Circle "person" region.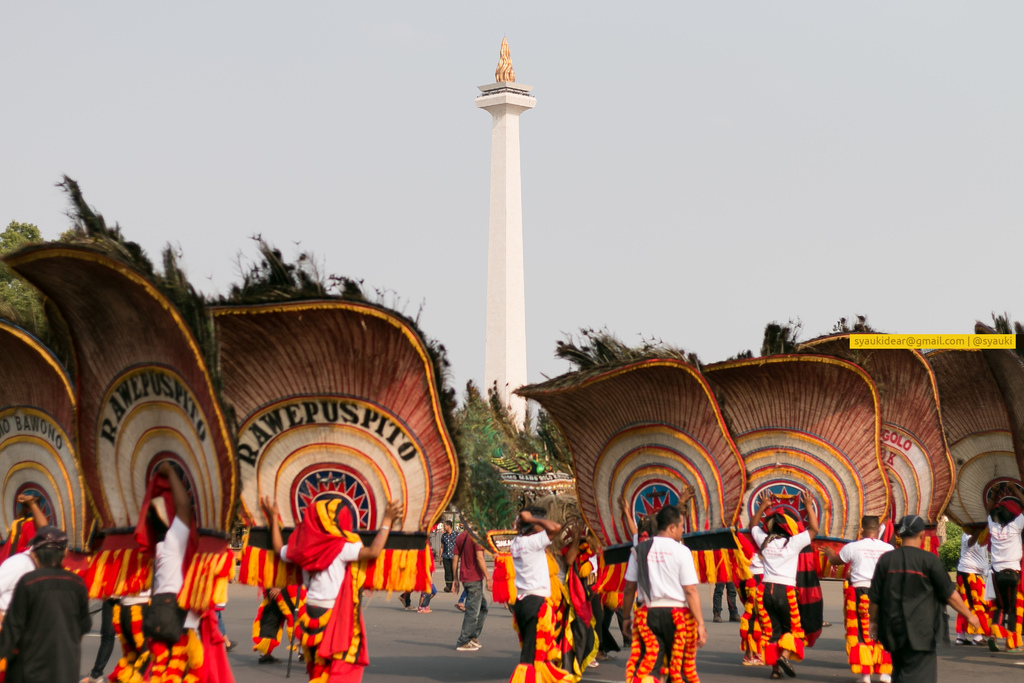
Region: BBox(749, 498, 822, 682).
